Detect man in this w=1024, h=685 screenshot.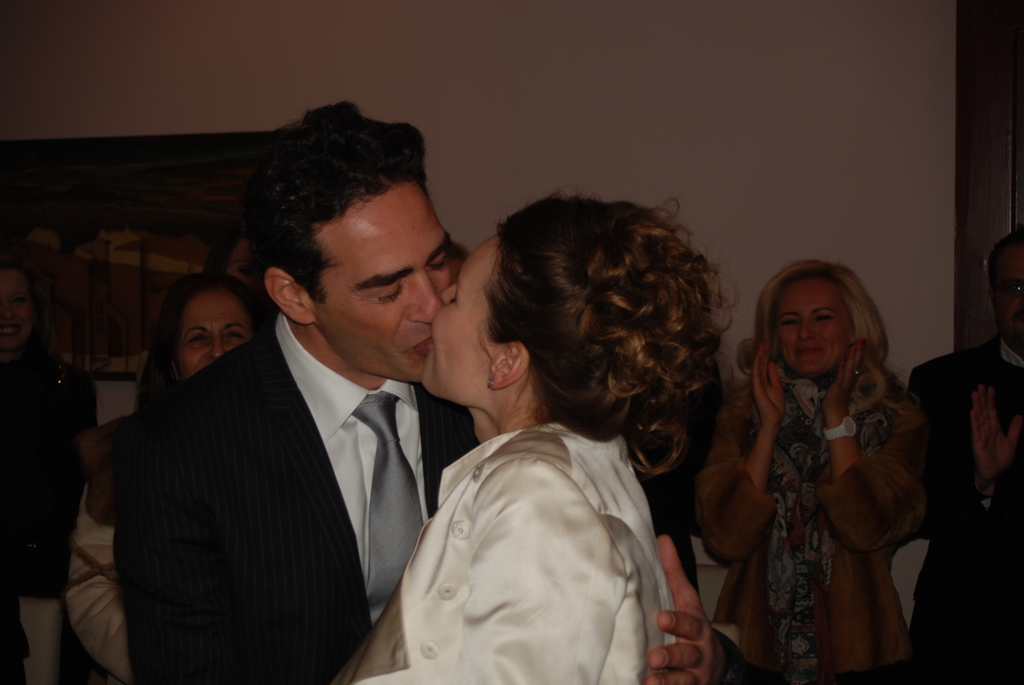
Detection: box(67, 147, 468, 684).
